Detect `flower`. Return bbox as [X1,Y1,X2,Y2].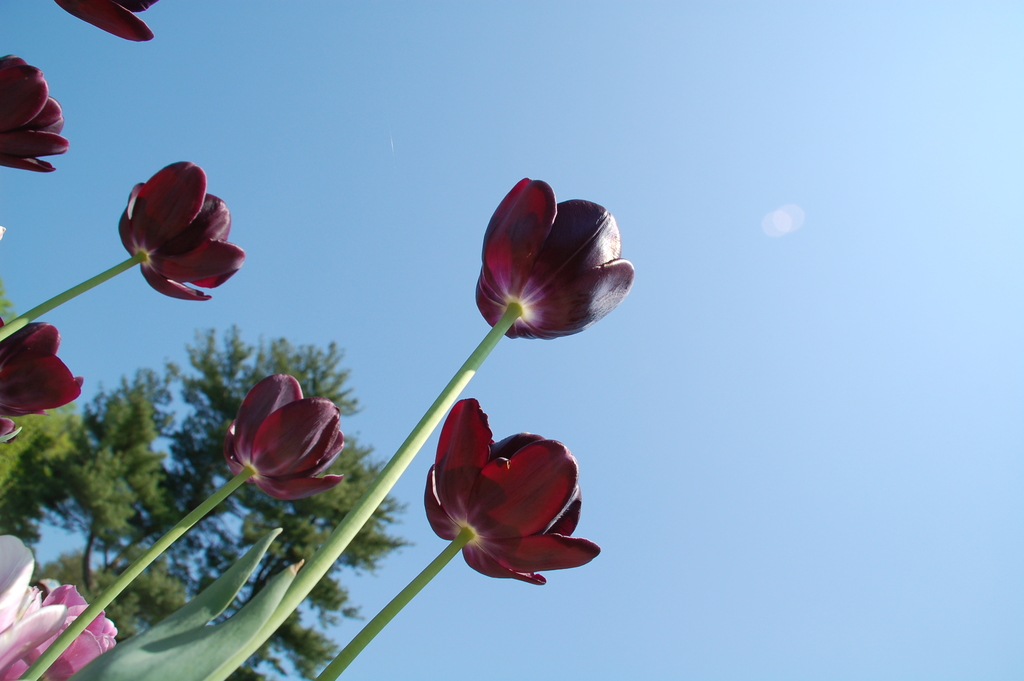
[426,397,602,595].
